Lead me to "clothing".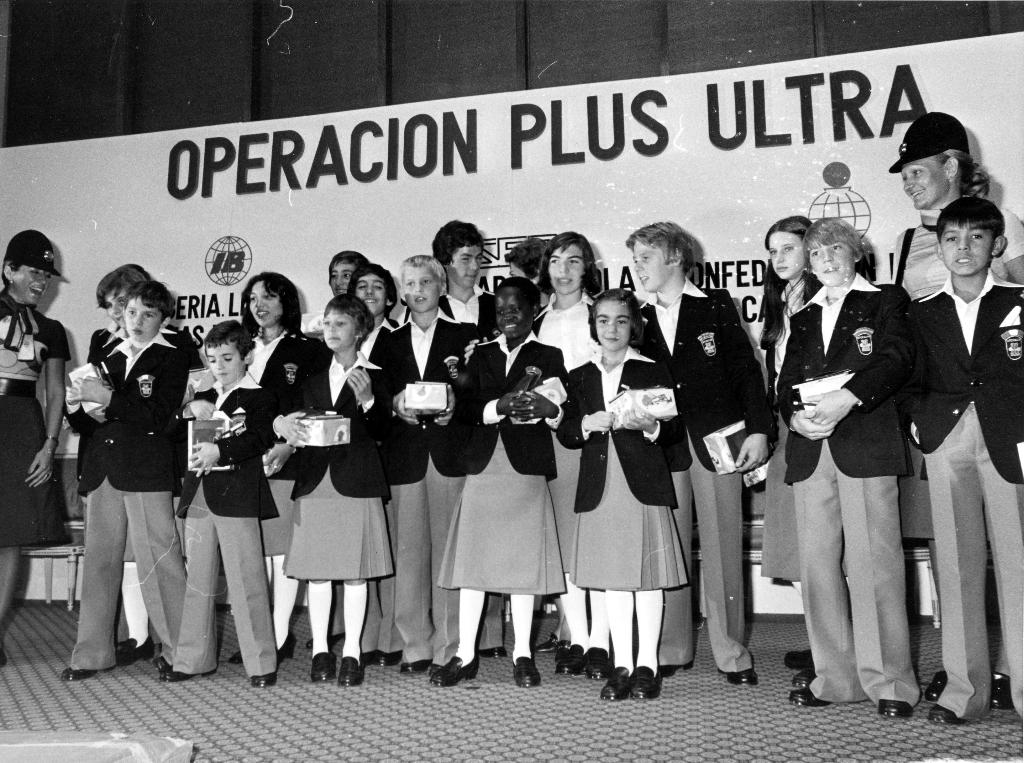
Lead to locate(772, 271, 922, 706).
